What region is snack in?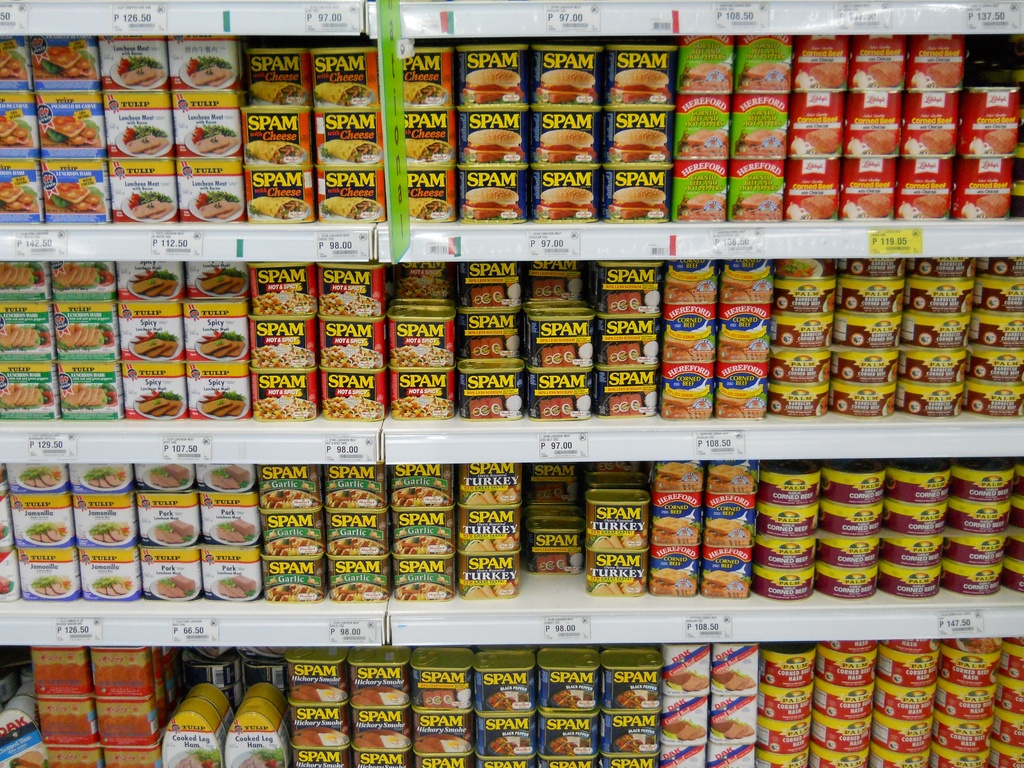
box(398, 276, 449, 298).
